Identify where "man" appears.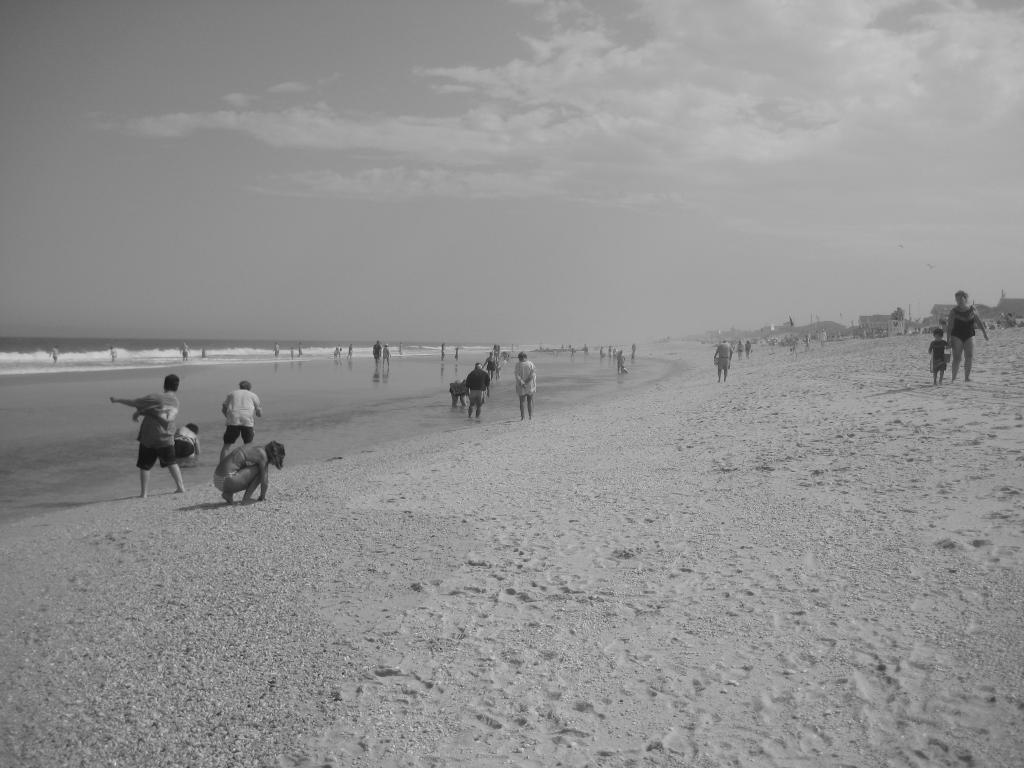
Appears at [212, 366, 267, 458].
